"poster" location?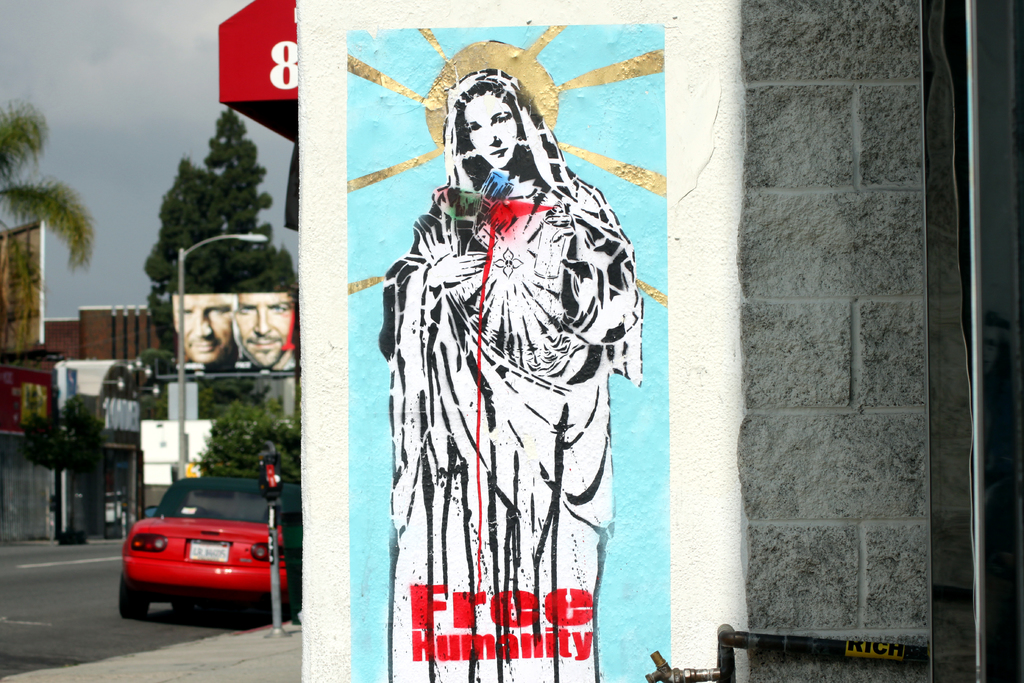
175/292/295/374
